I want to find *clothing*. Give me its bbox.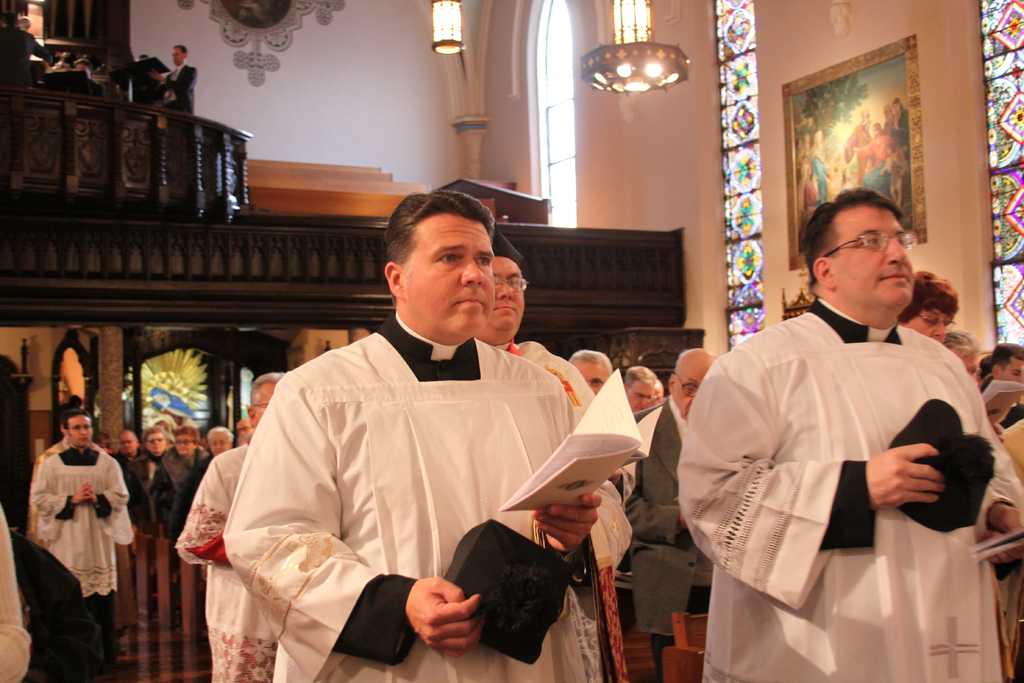
(left=168, top=441, right=273, bottom=682).
